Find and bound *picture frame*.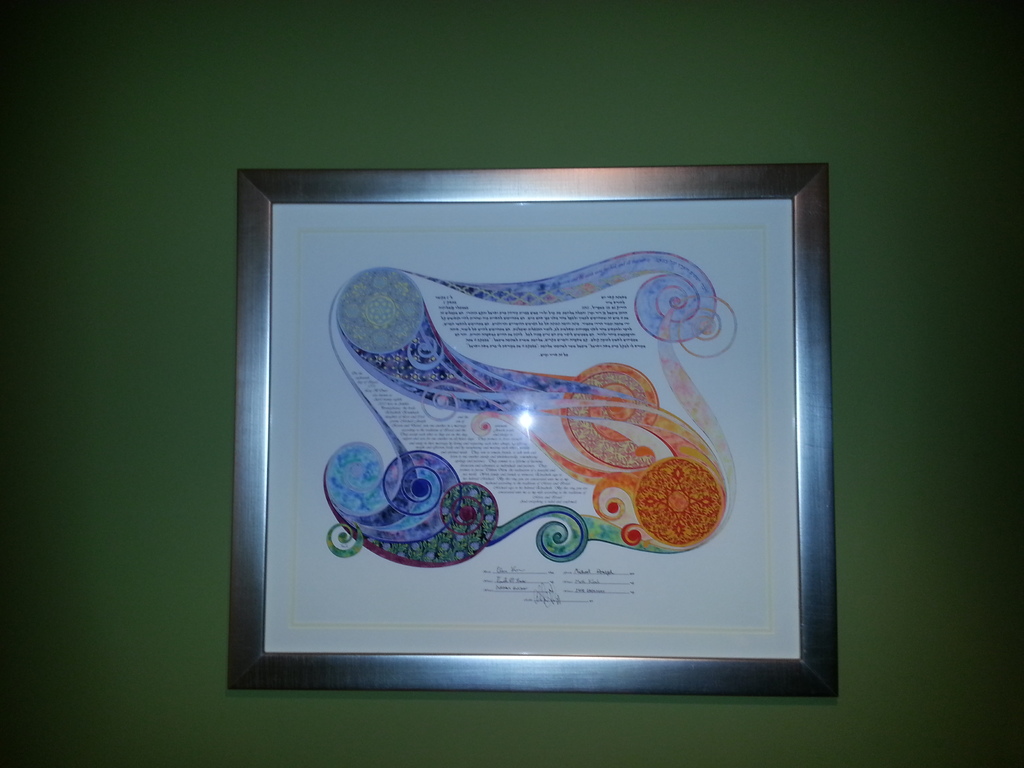
Bound: BBox(203, 157, 844, 686).
